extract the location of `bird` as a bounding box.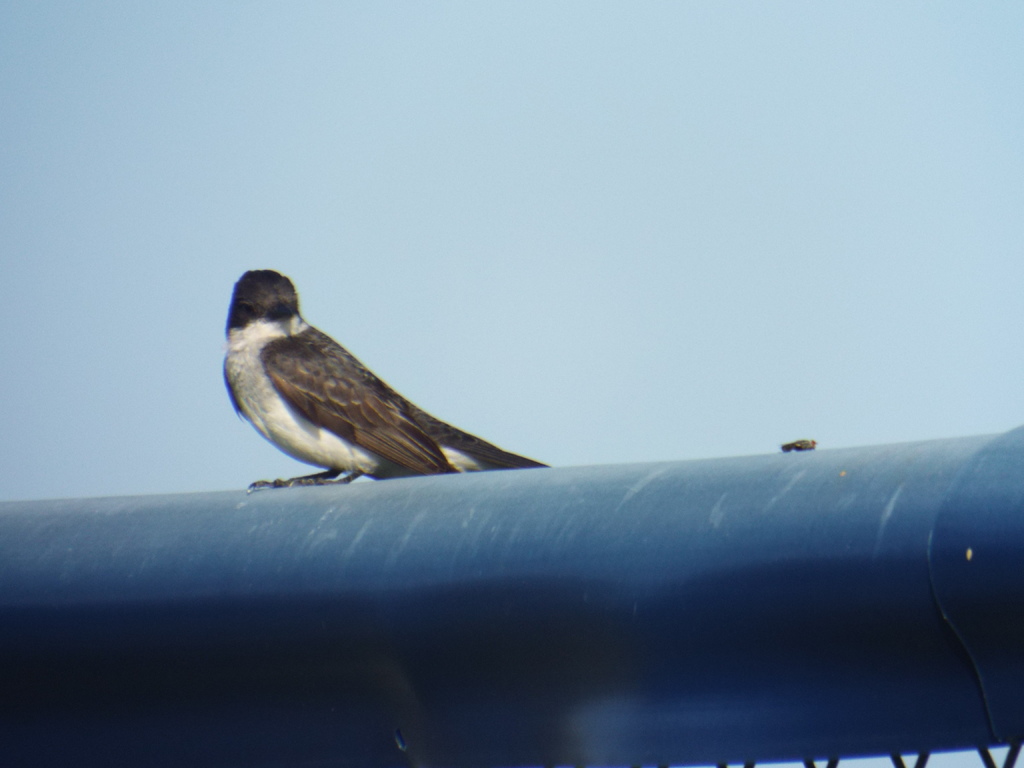
x1=209 y1=278 x2=559 y2=487.
